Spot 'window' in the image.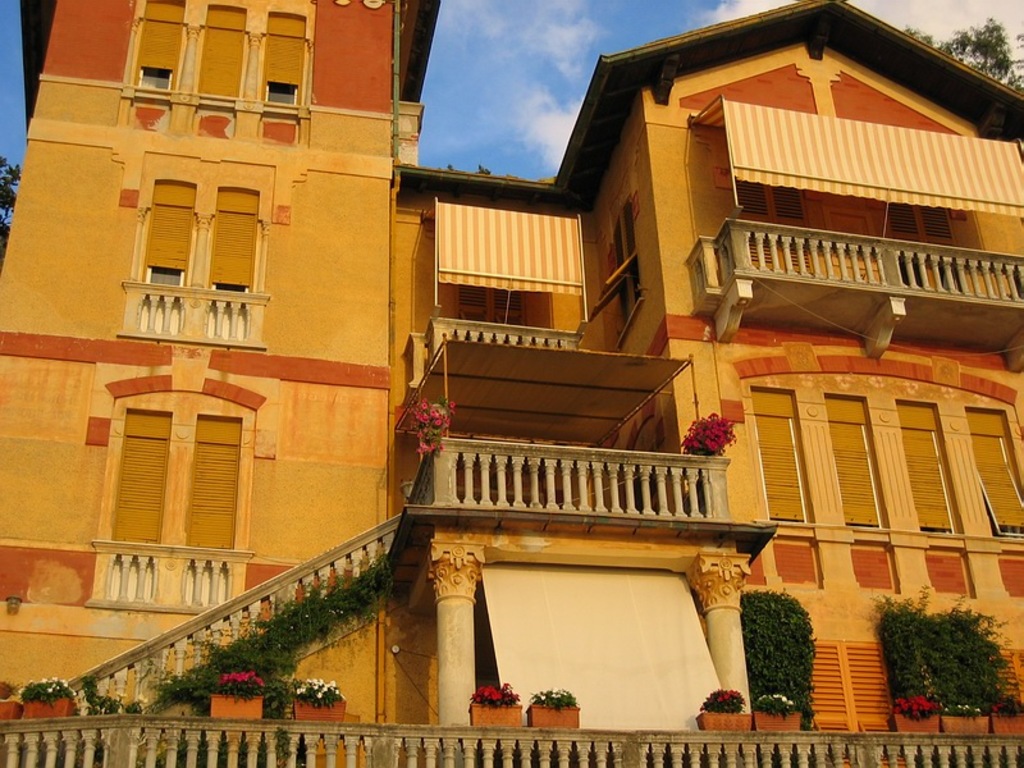
'window' found at bbox=[92, 370, 253, 577].
